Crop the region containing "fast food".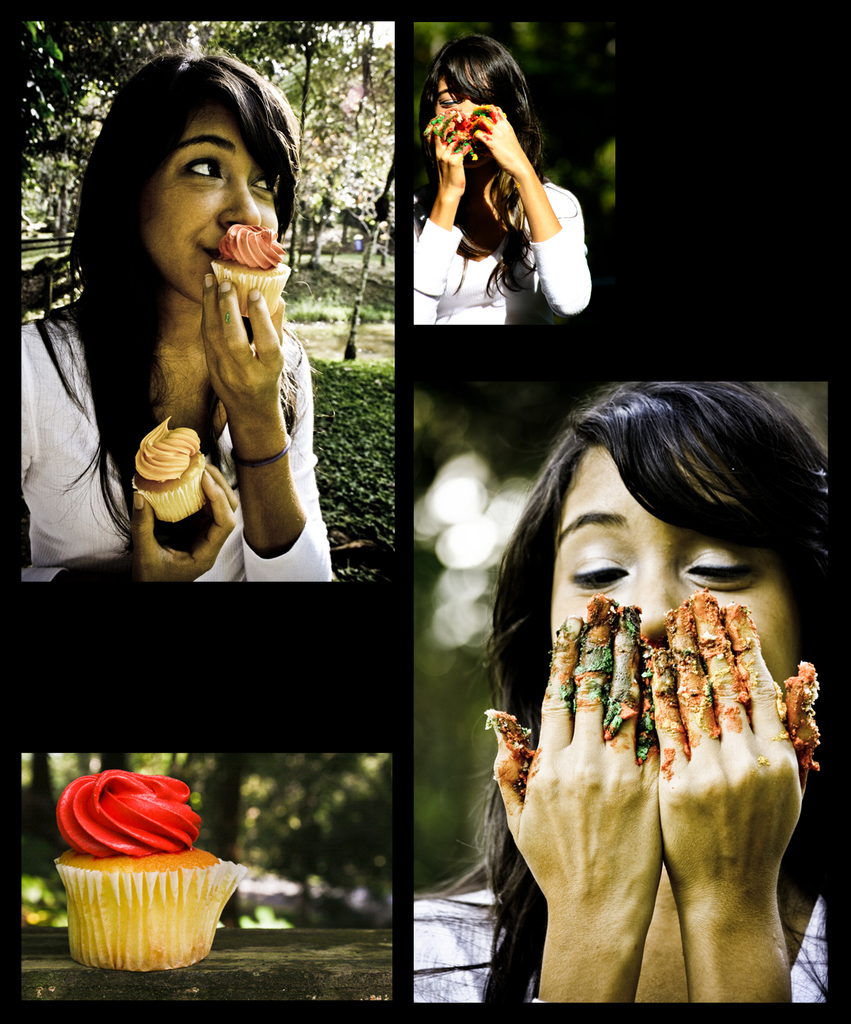
Crop region: detection(62, 847, 232, 966).
